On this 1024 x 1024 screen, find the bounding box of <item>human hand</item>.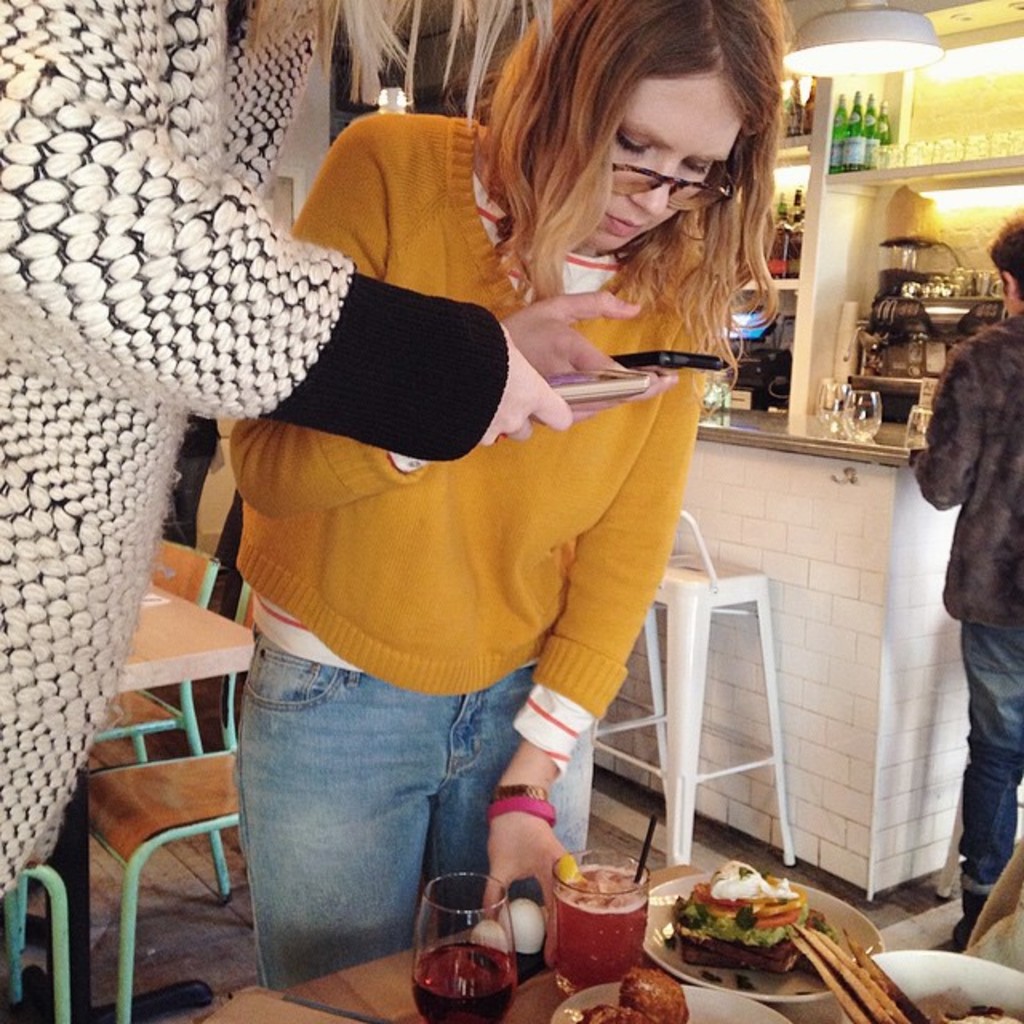
Bounding box: 475, 325, 570, 448.
